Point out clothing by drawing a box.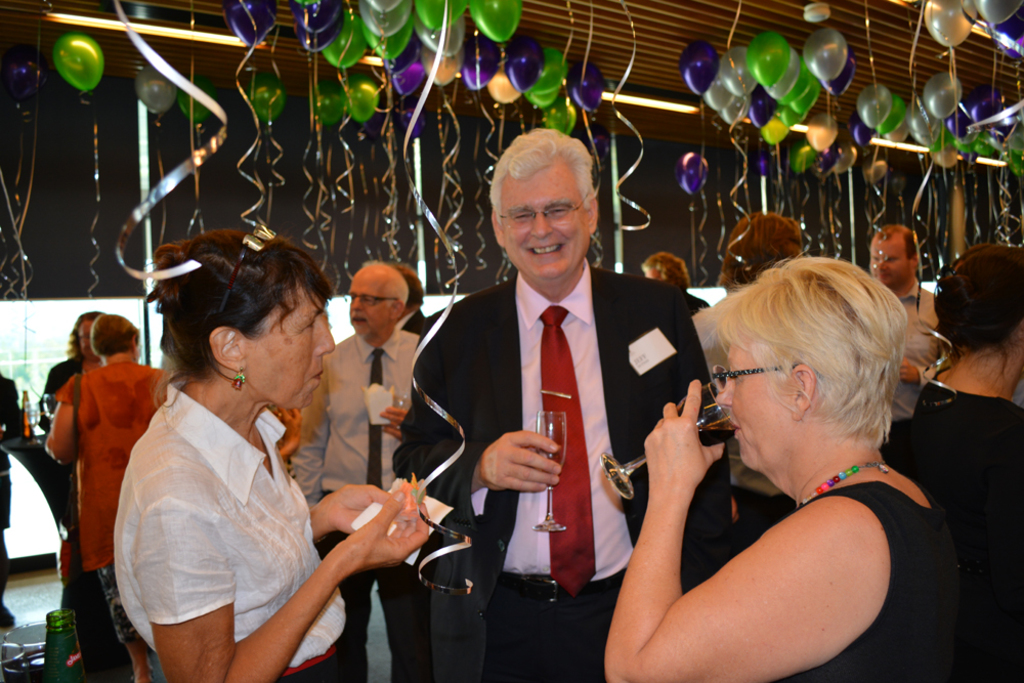
[298, 330, 413, 682].
